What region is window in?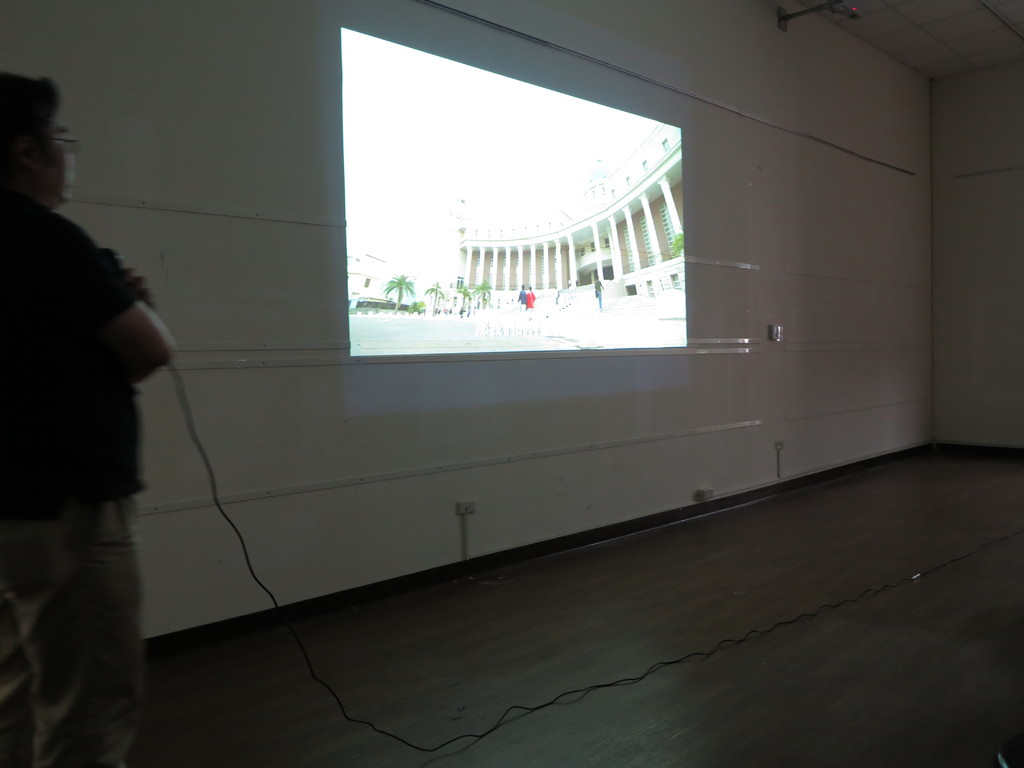
(312,20,726,378).
